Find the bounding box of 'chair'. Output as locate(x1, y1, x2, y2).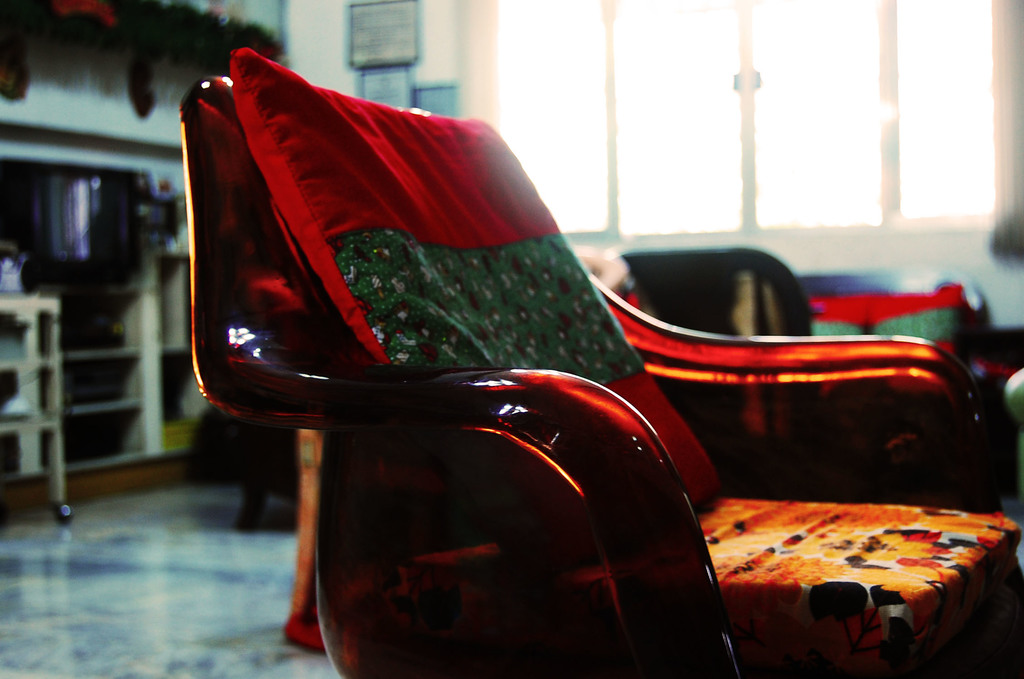
locate(81, 42, 960, 678).
